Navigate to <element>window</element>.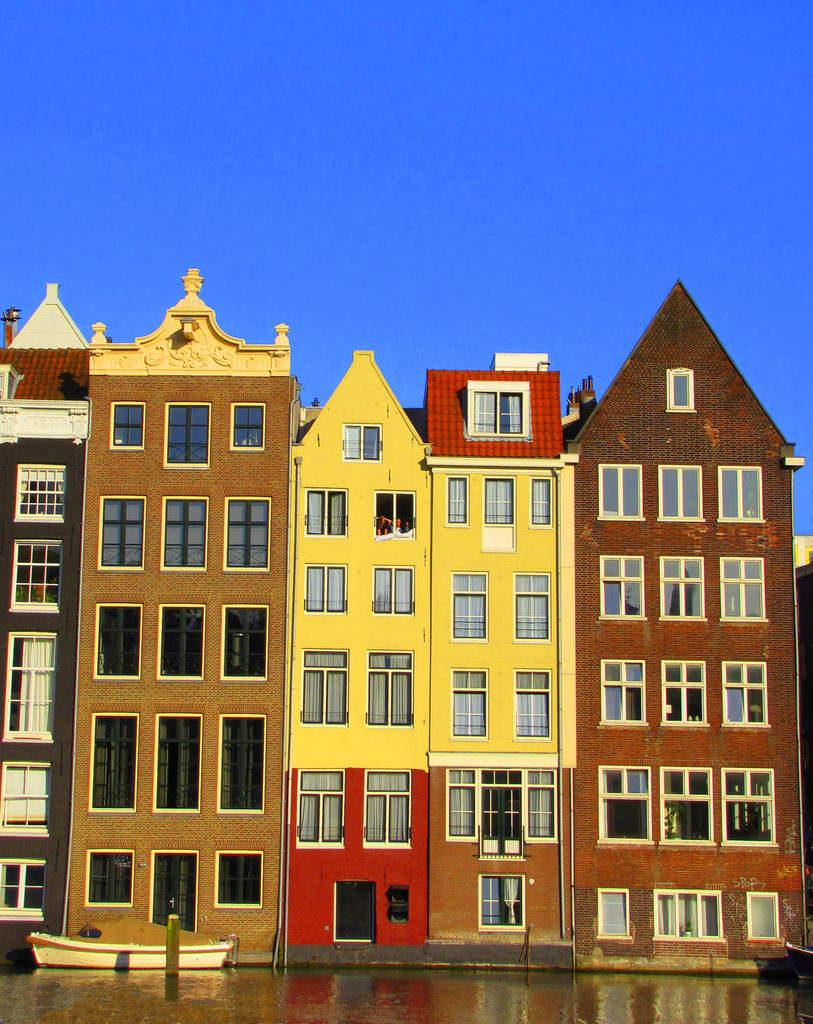
Navigation target: region(360, 769, 411, 847).
